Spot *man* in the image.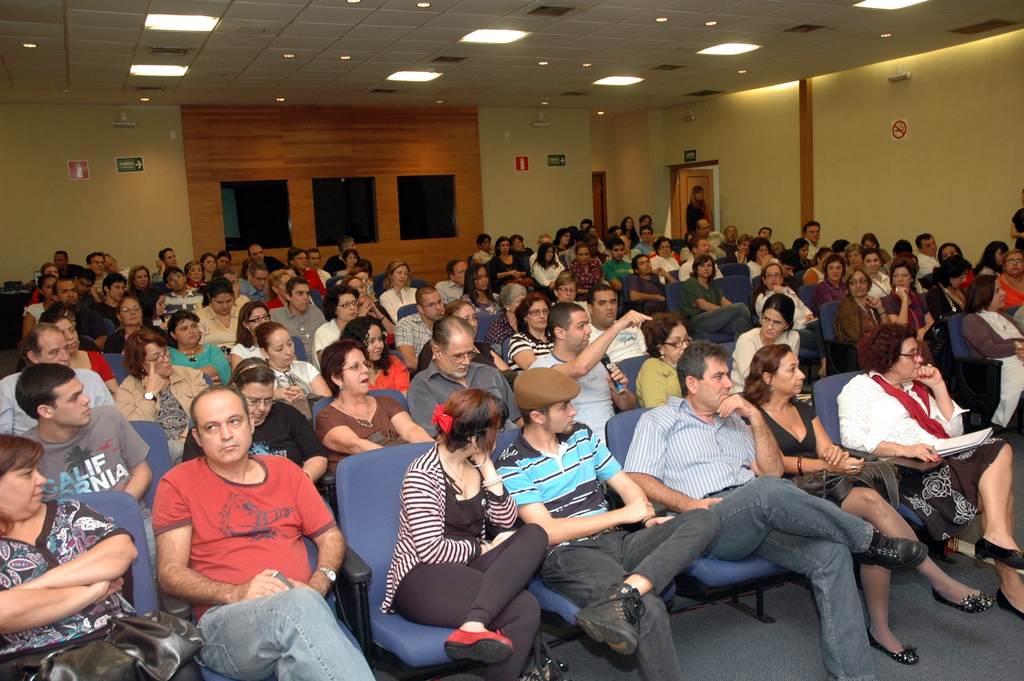
*man* found at left=531, top=233, right=555, bottom=261.
